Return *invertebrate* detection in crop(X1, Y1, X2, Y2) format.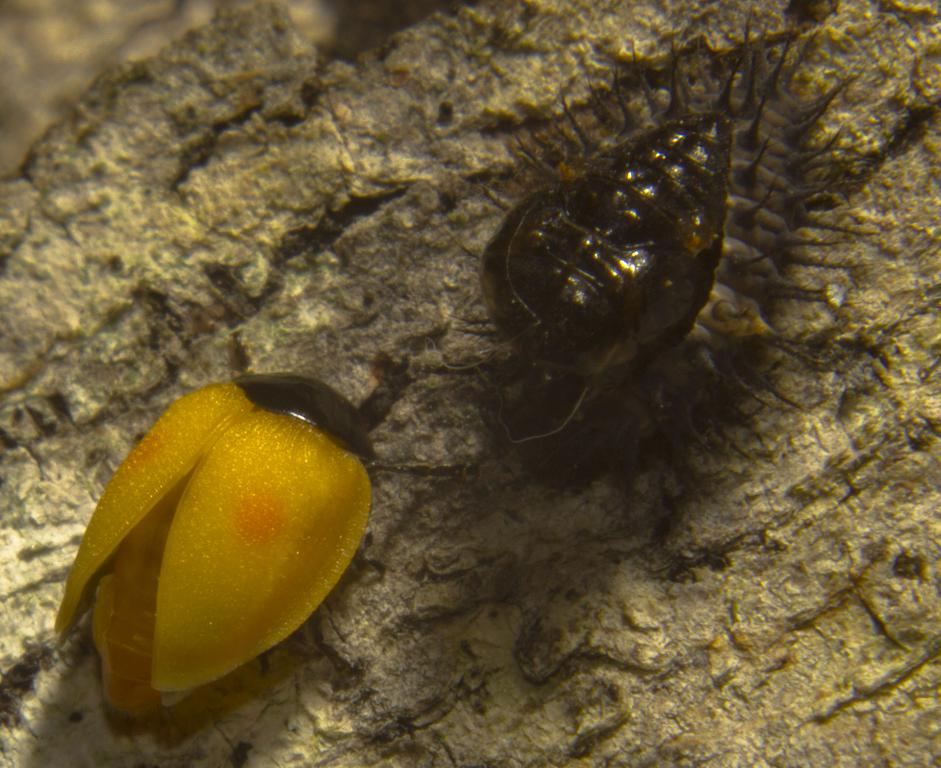
crop(55, 364, 465, 718).
